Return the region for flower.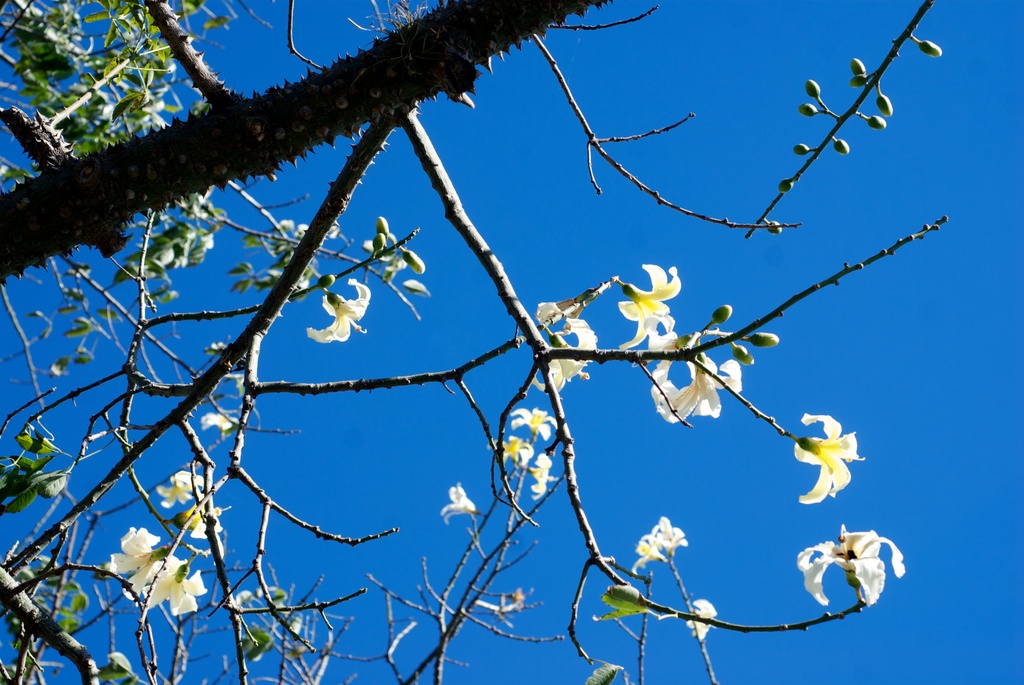
region(490, 437, 525, 466).
